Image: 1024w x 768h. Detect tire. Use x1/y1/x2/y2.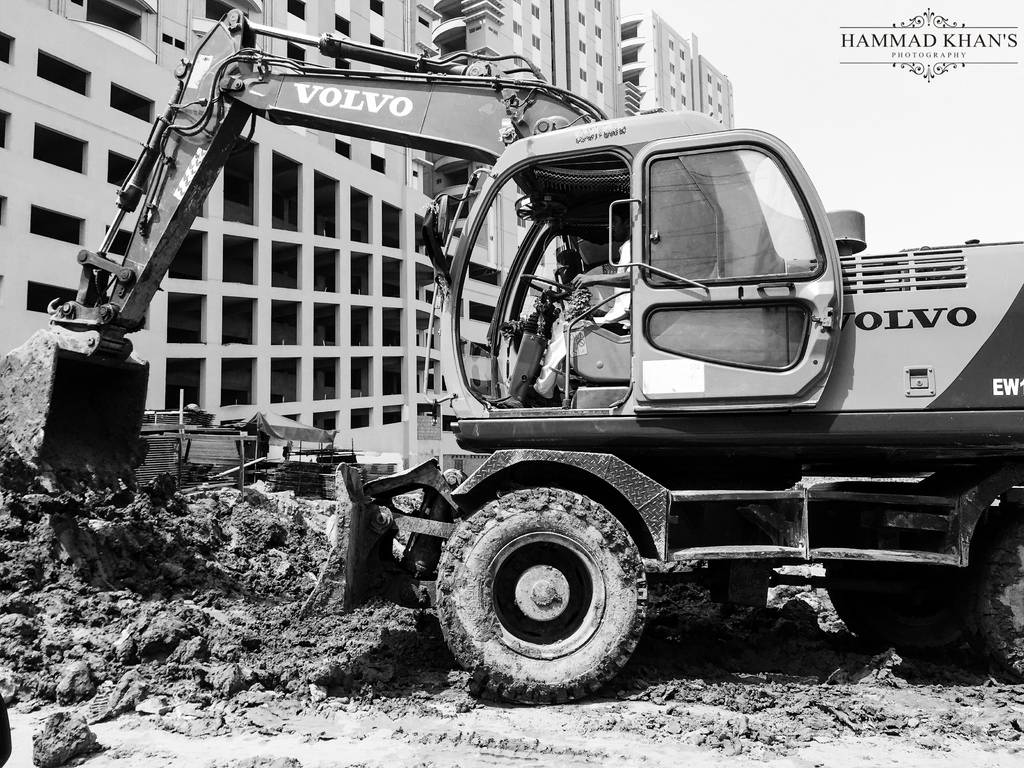
435/484/660/693.
